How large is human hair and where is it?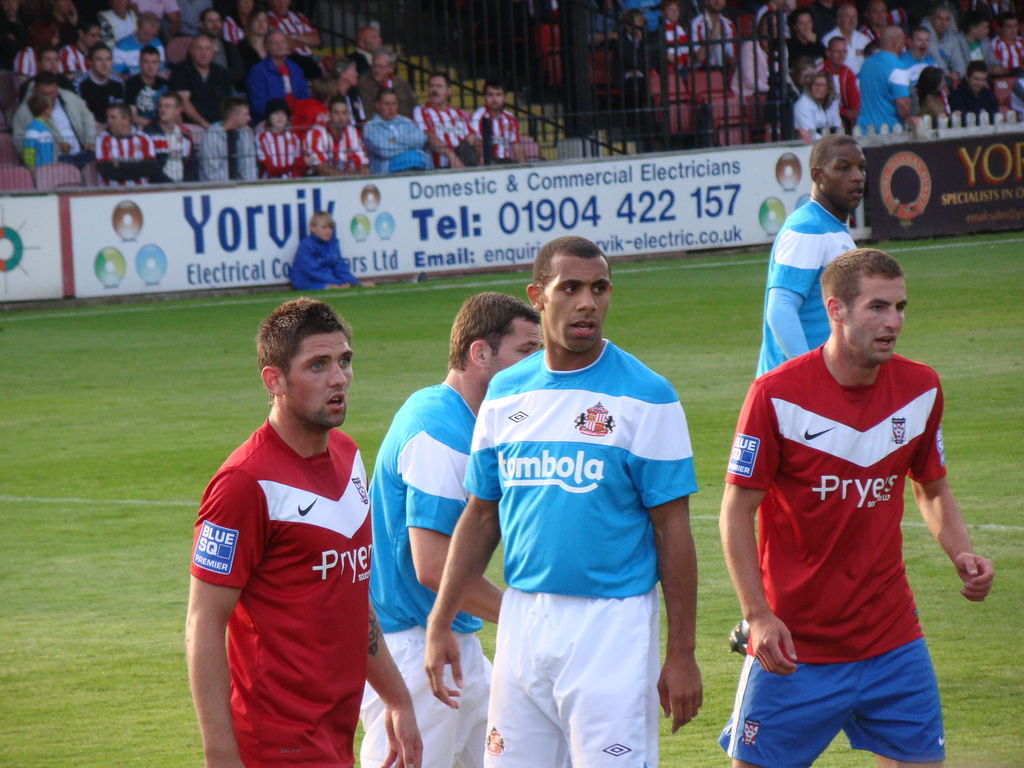
Bounding box: left=138, top=44, right=154, bottom=57.
